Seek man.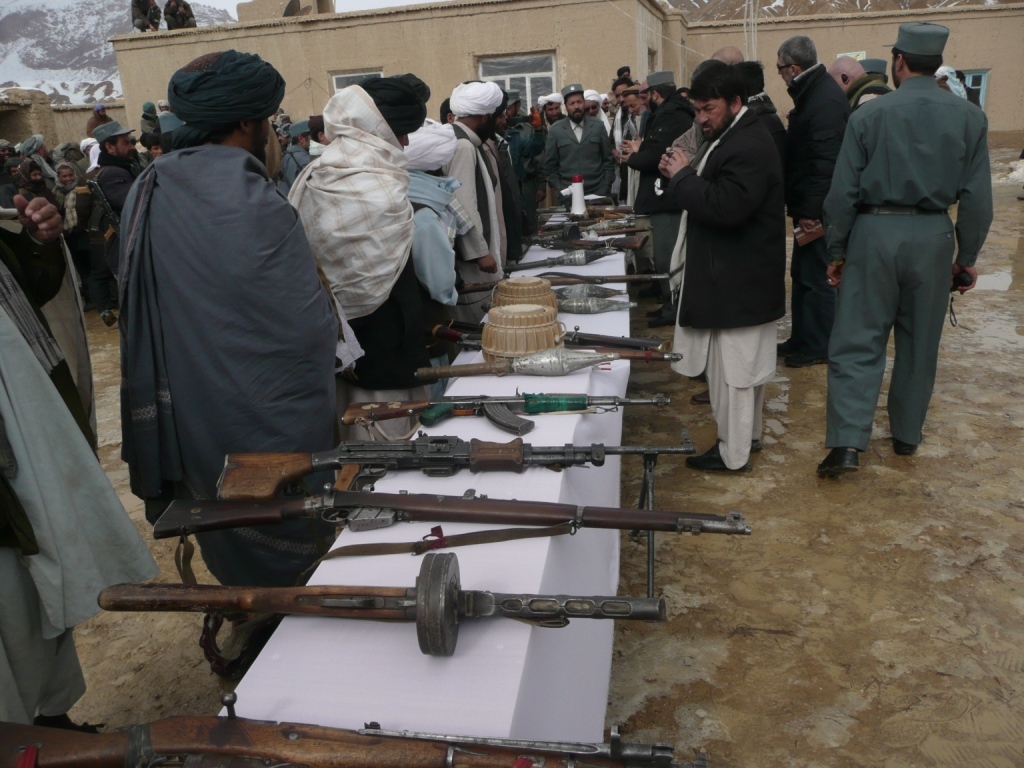
bbox=(625, 67, 696, 321).
